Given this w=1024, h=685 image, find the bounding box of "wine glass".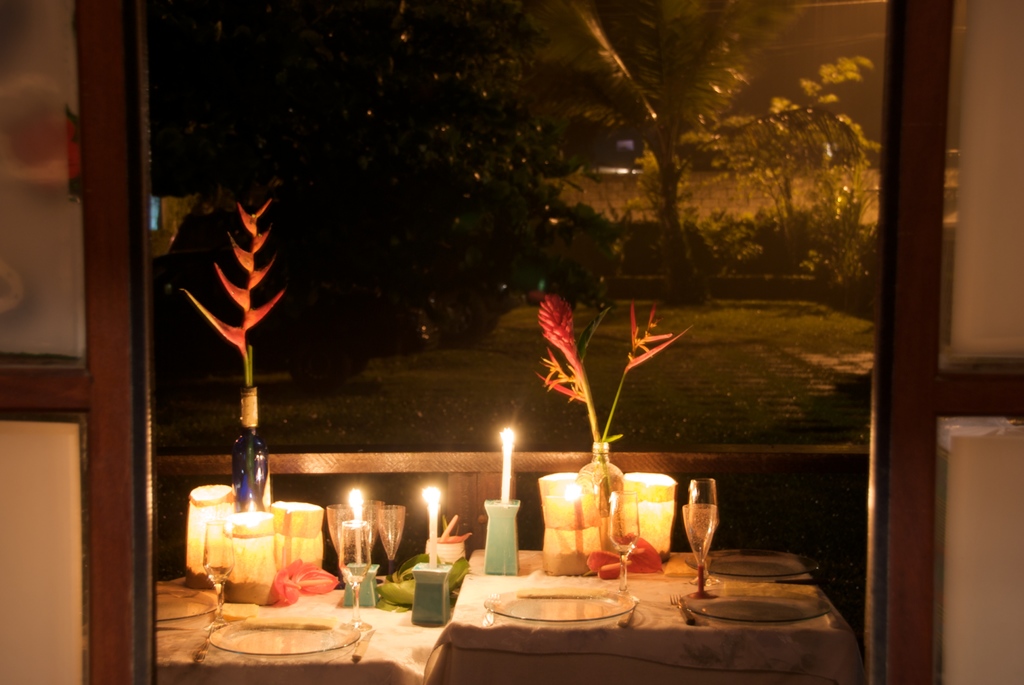
[x1=327, y1=500, x2=355, y2=559].
